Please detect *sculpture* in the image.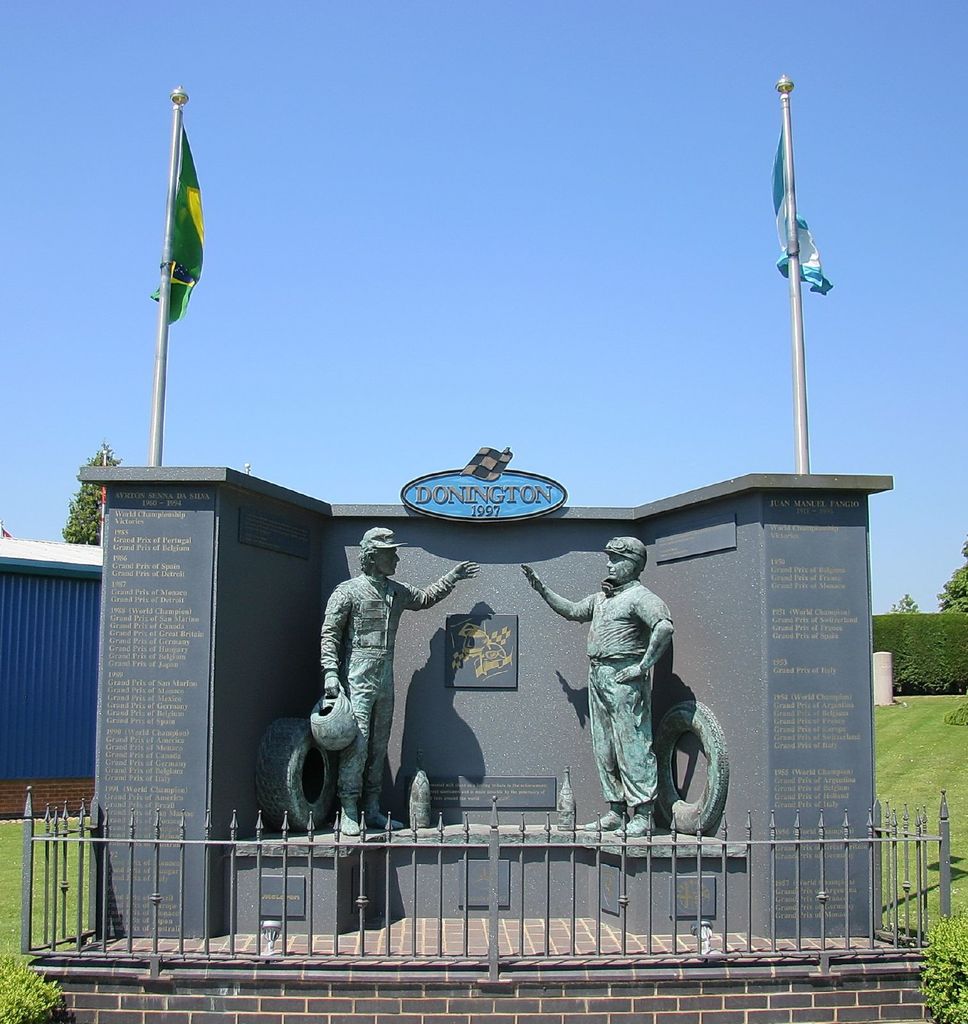
554 765 582 832.
